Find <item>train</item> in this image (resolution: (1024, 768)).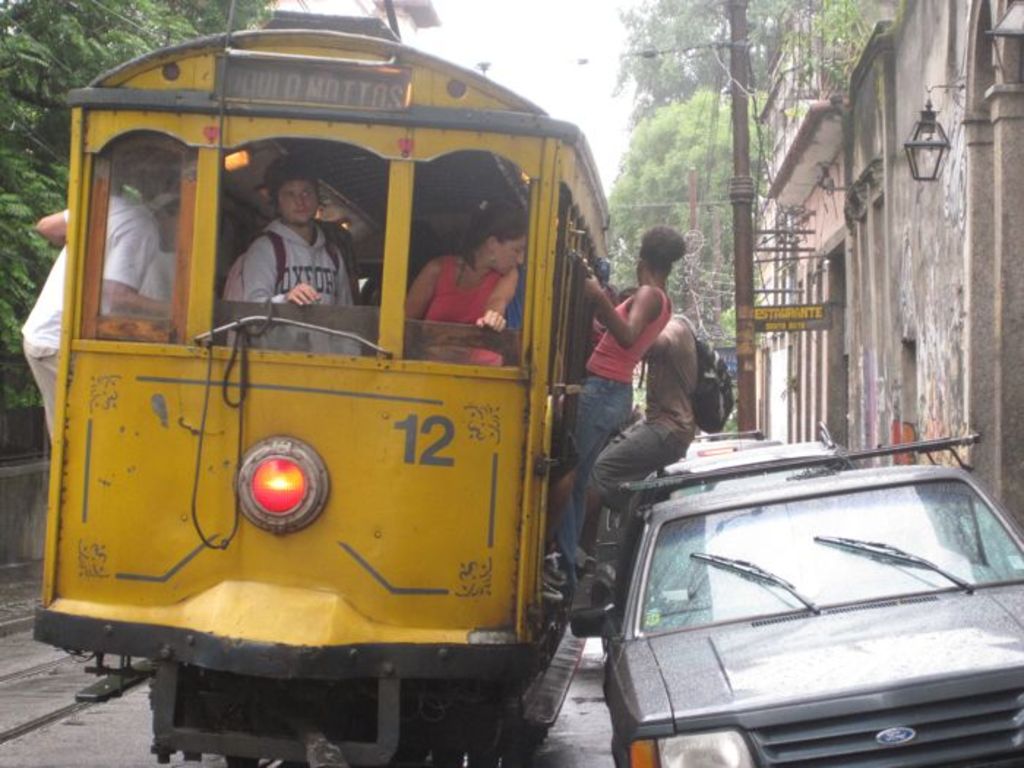
[left=37, top=0, right=614, bottom=767].
